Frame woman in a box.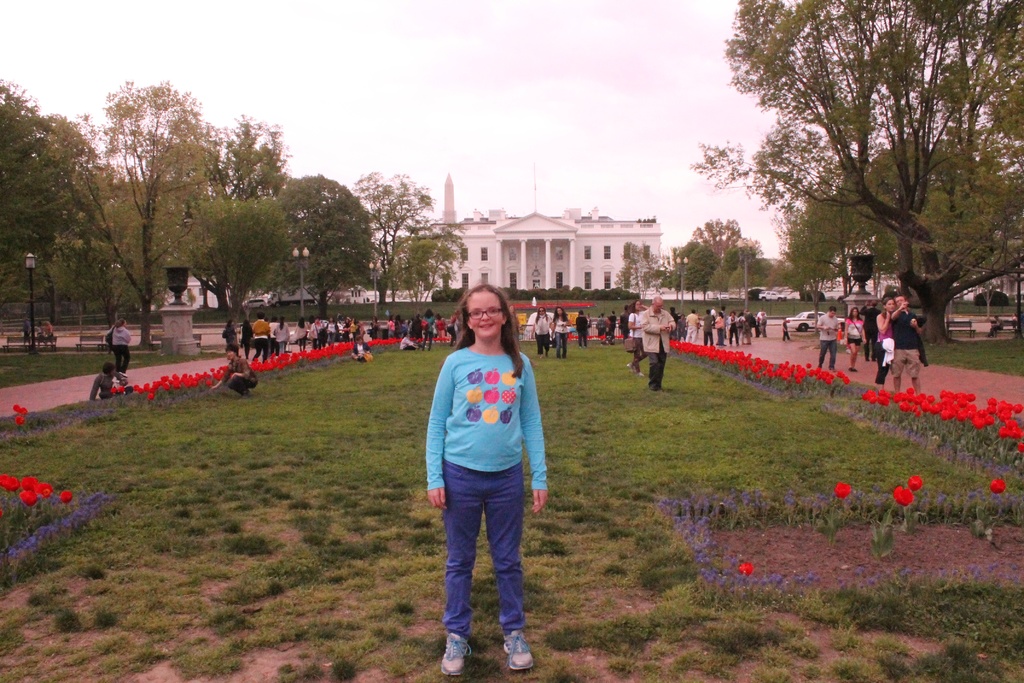
[x1=109, y1=318, x2=135, y2=383].
